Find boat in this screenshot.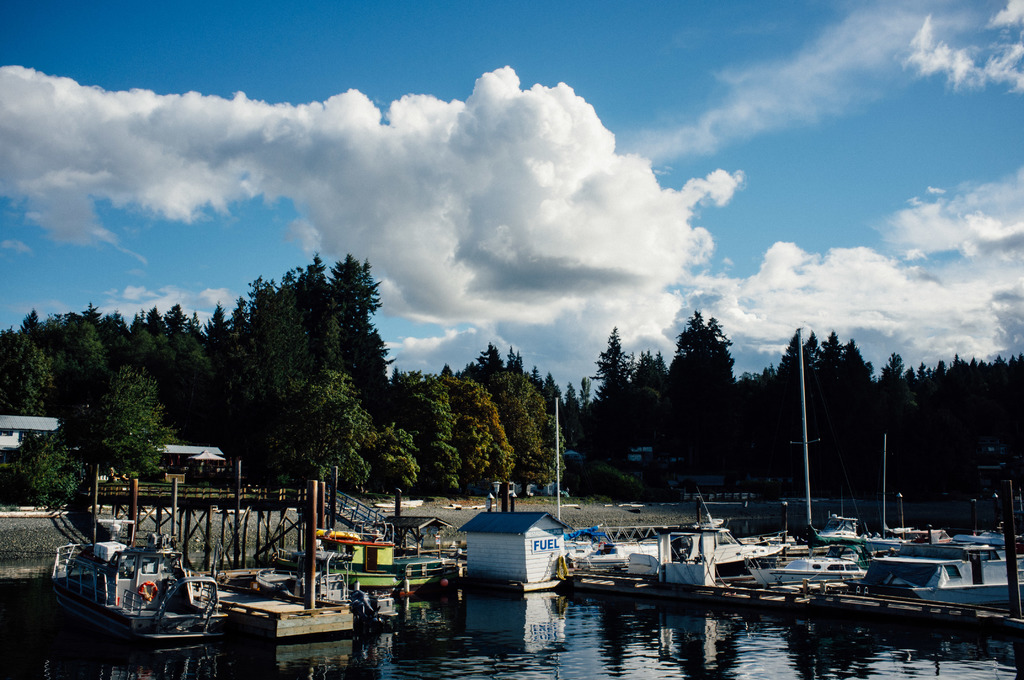
The bounding box for boat is bbox(582, 529, 778, 572).
